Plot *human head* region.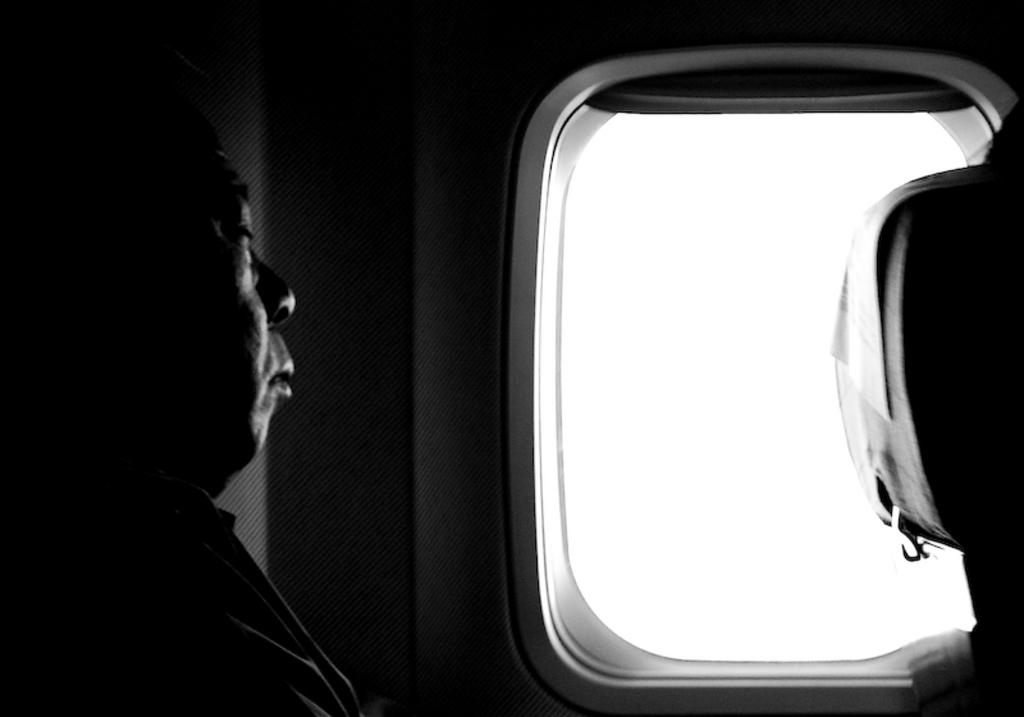
Plotted at (0,83,301,493).
